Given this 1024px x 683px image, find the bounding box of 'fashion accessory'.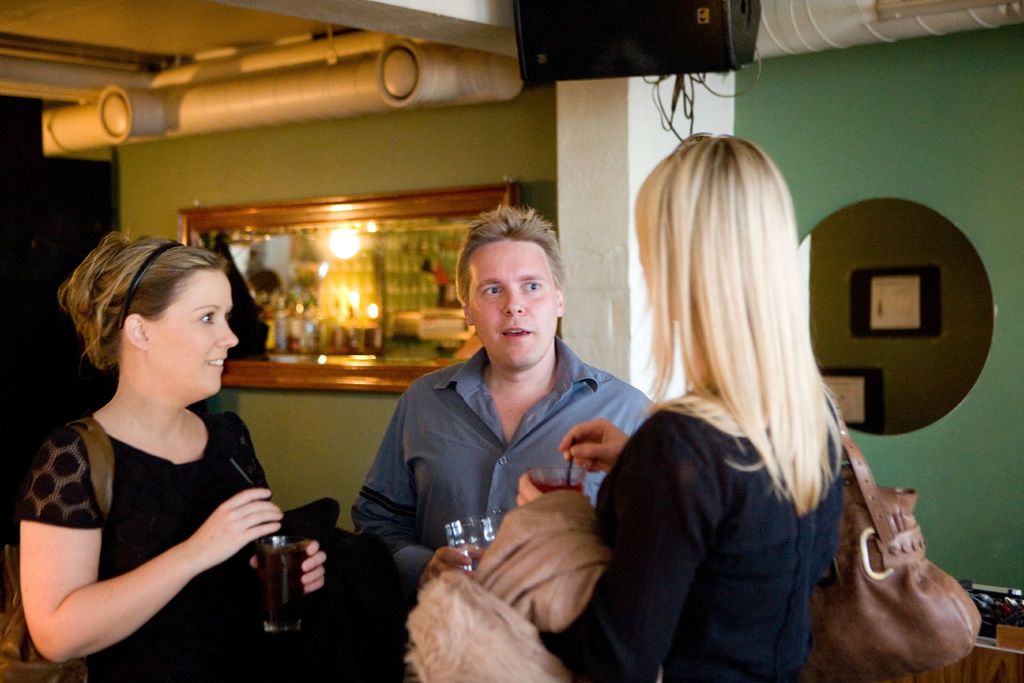
x1=806 y1=384 x2=980 y2=682.
